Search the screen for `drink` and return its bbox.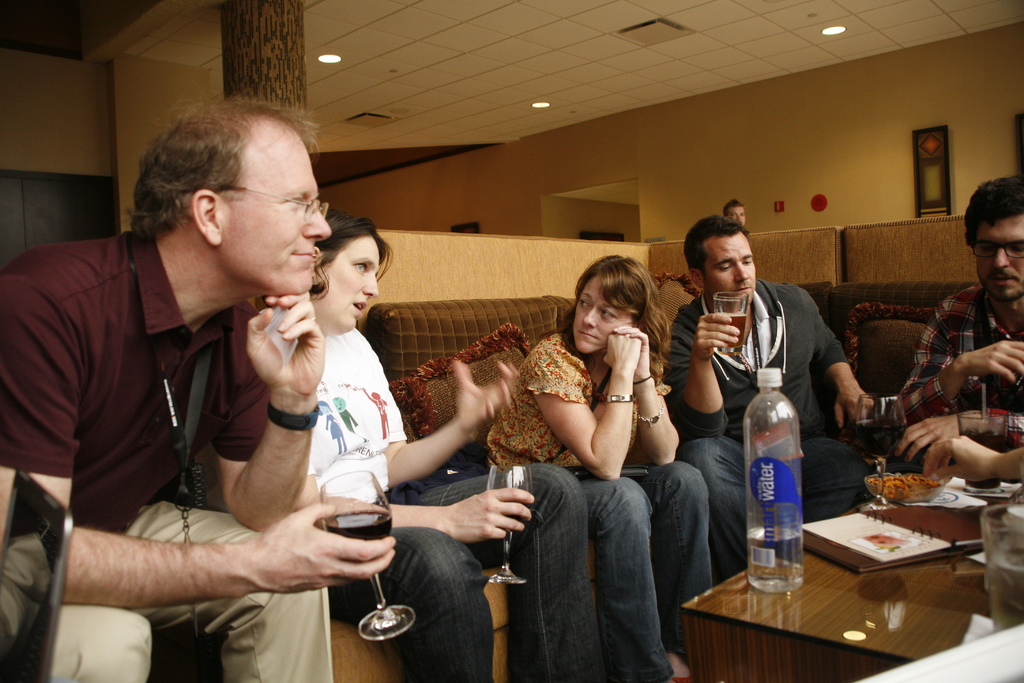
Found: 746/372/824/589.
